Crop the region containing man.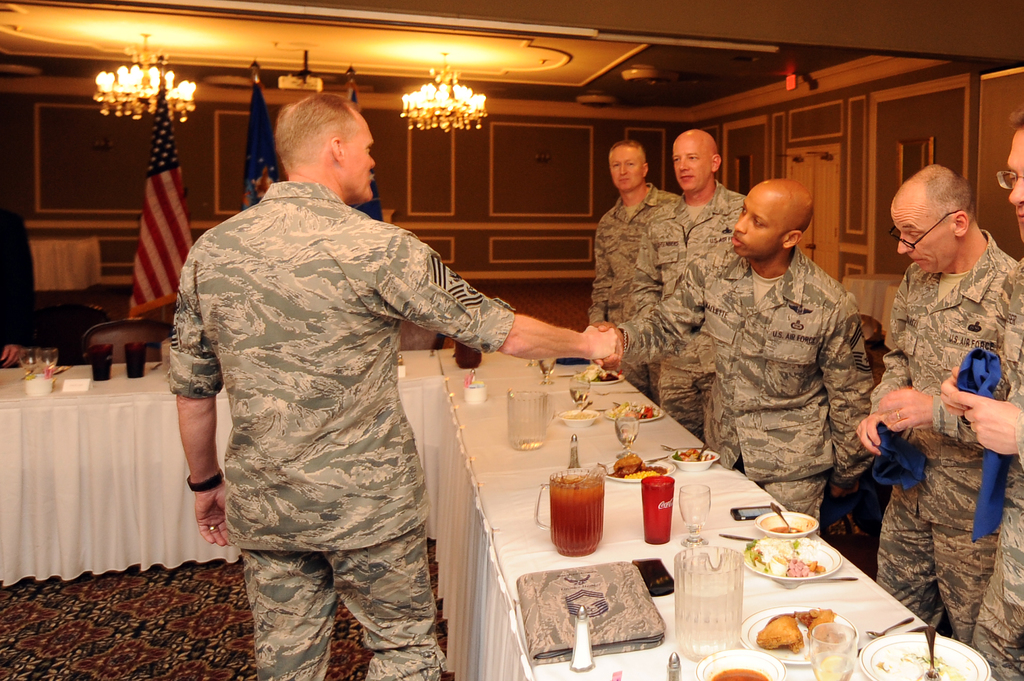
Crop region: 940:115:1023:679.
